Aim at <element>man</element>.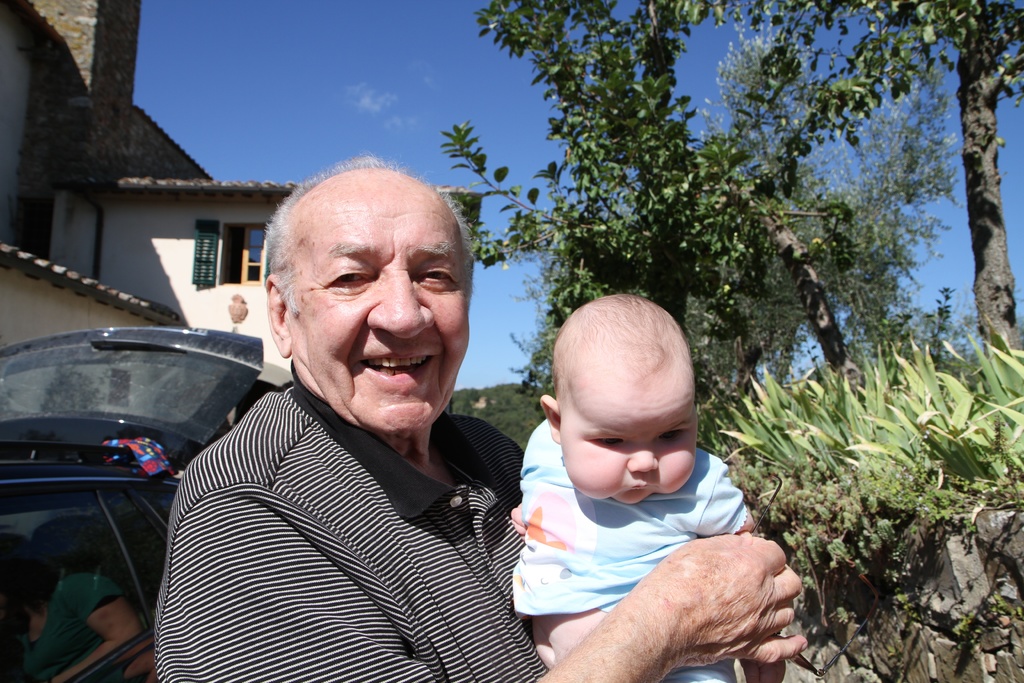
Aimed at [left=145, top=177, right=781, bottom=679].
